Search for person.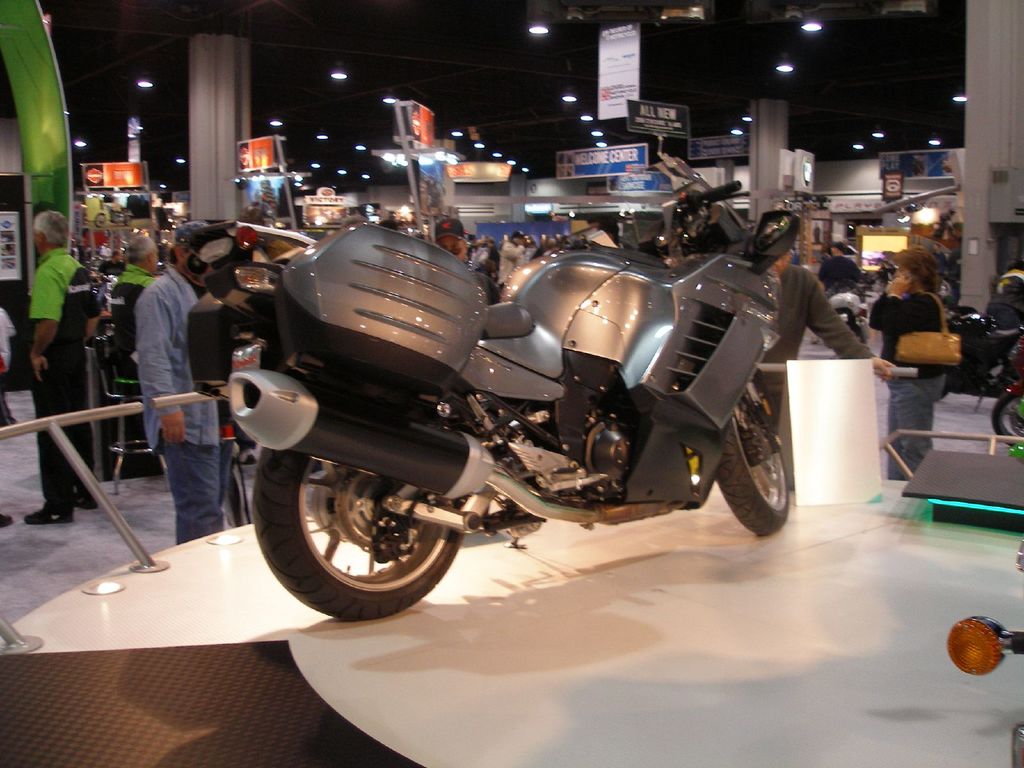
Found at (20, 213, 100, 521).
